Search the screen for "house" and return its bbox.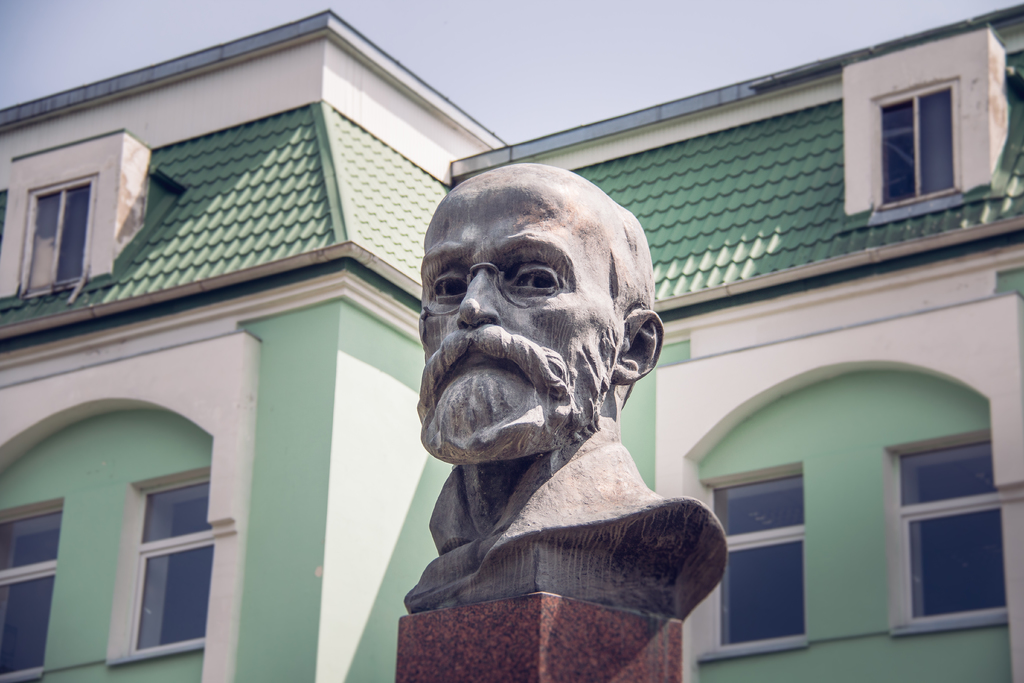
Found: rect(0, 8, 1023, 682).
